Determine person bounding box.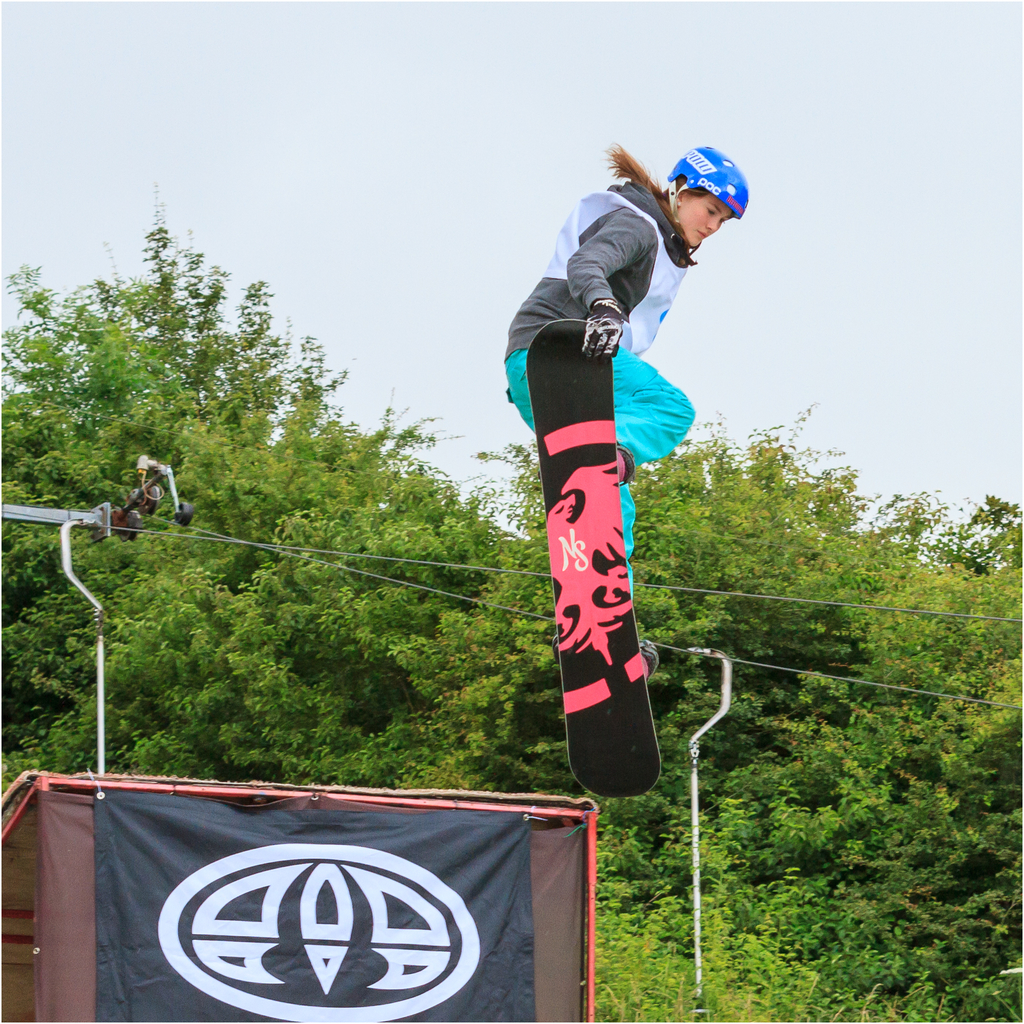
Determined: 467, 147, 749, 699.
